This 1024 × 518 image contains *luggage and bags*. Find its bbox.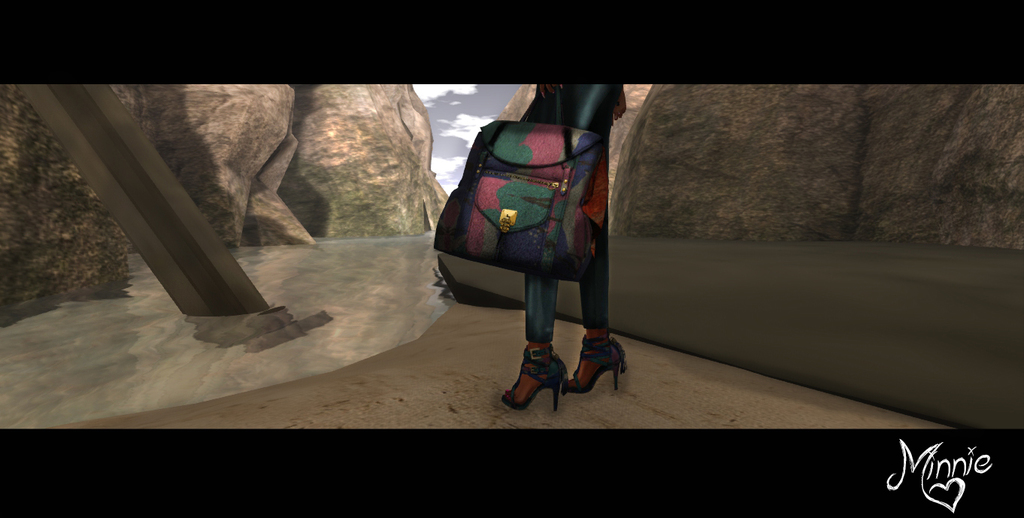
(x1=442, y1=111, x2=618, y2=268).
